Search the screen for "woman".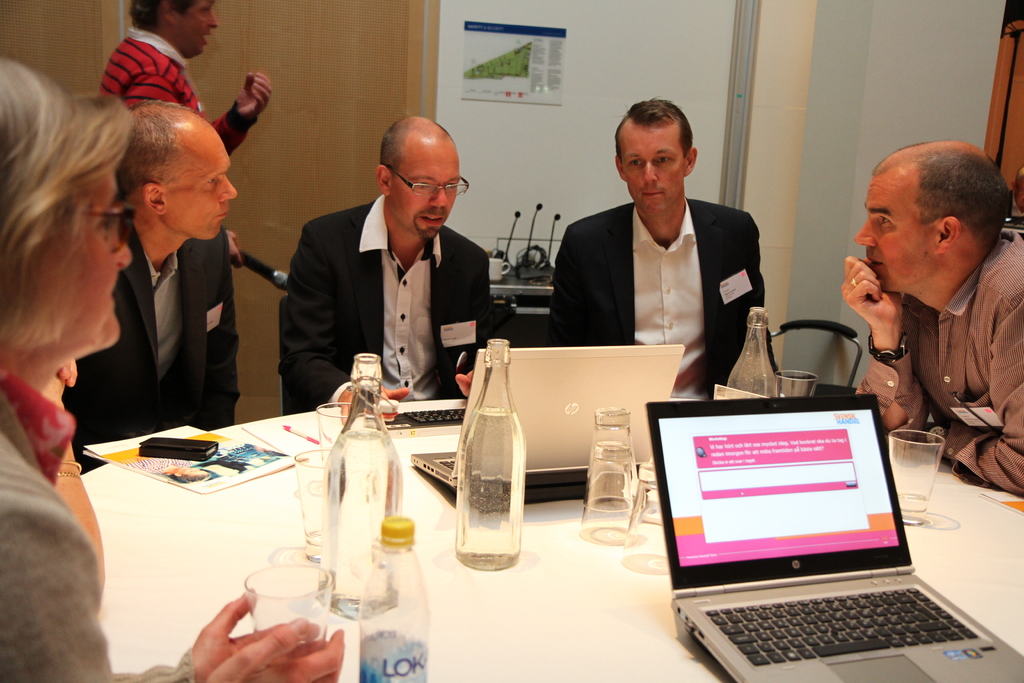
Found at {"left": 0, "top": 57, "right": 354, "bottom": 682}.
